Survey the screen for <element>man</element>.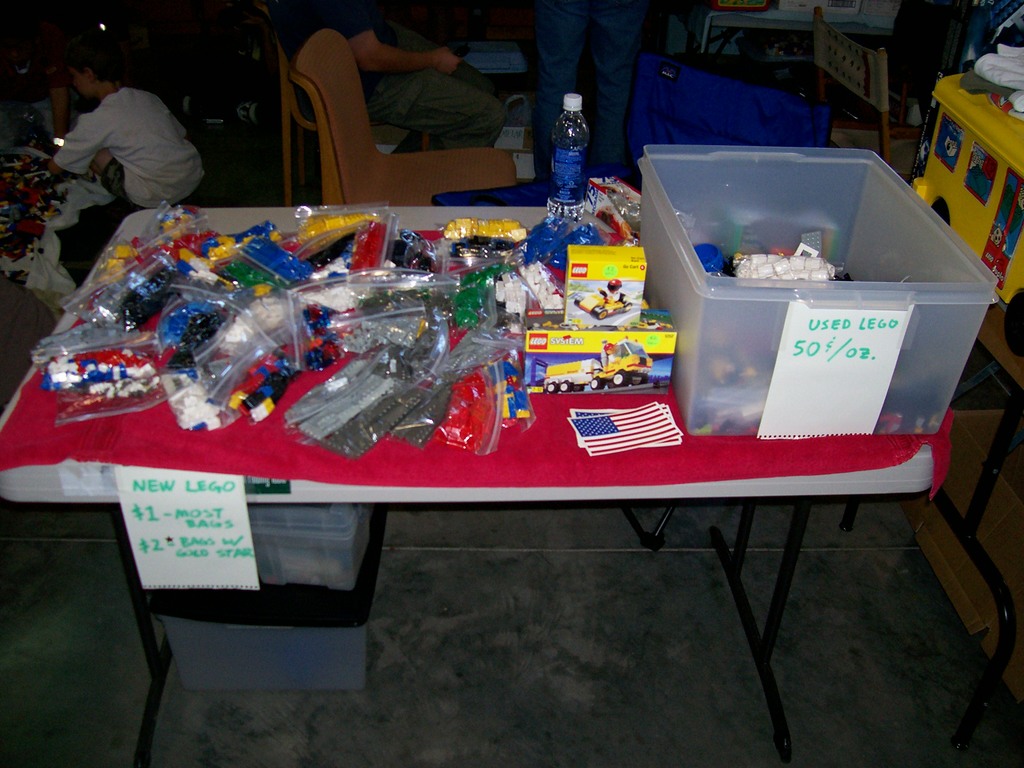
Survey found: detection(525, 0, 645, 178).
